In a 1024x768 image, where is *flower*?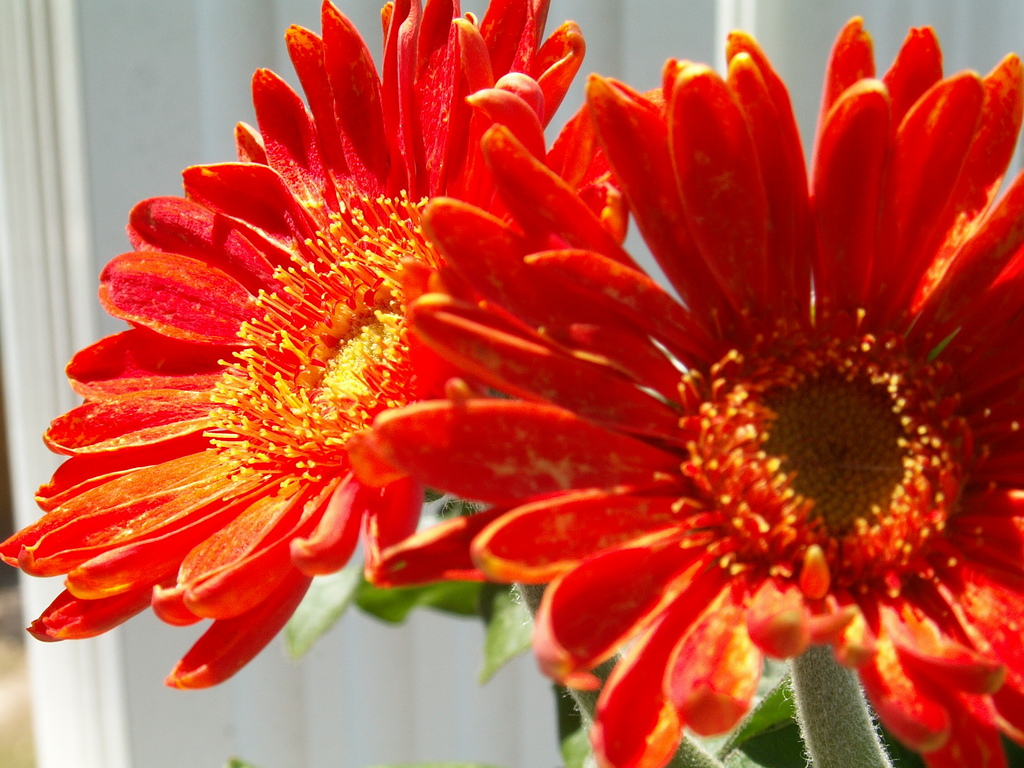
(left=0, top=0, right=630, bottom=691).
